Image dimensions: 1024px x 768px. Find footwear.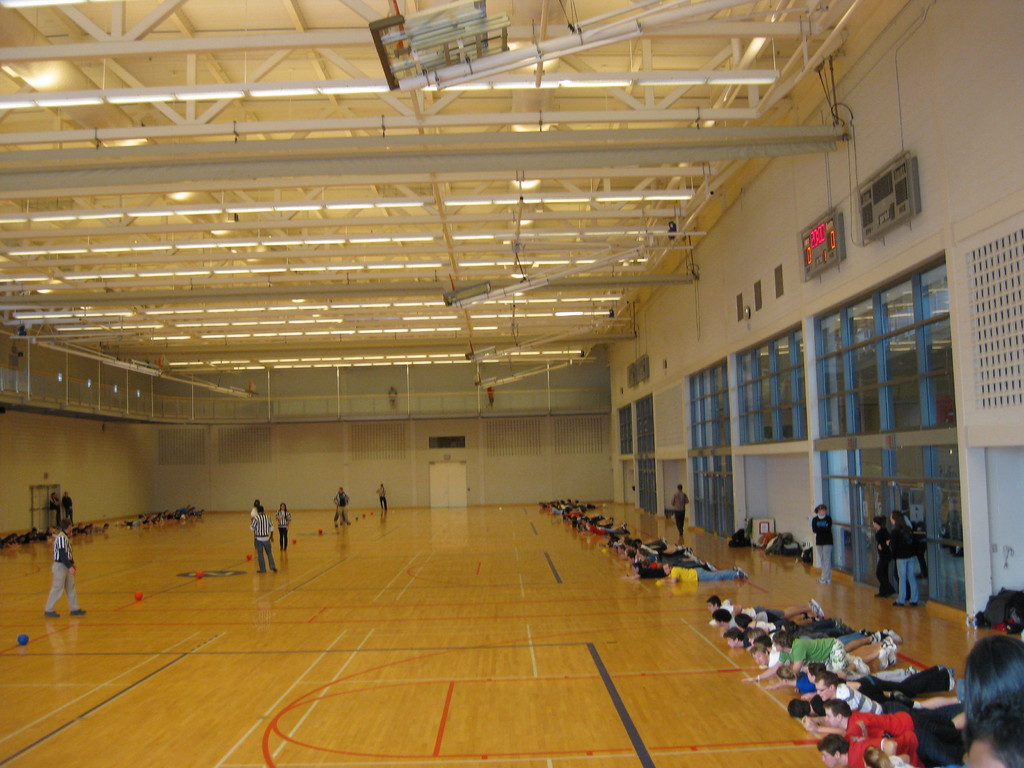
<bbox>675, 542, 685, 552</bbox>.
